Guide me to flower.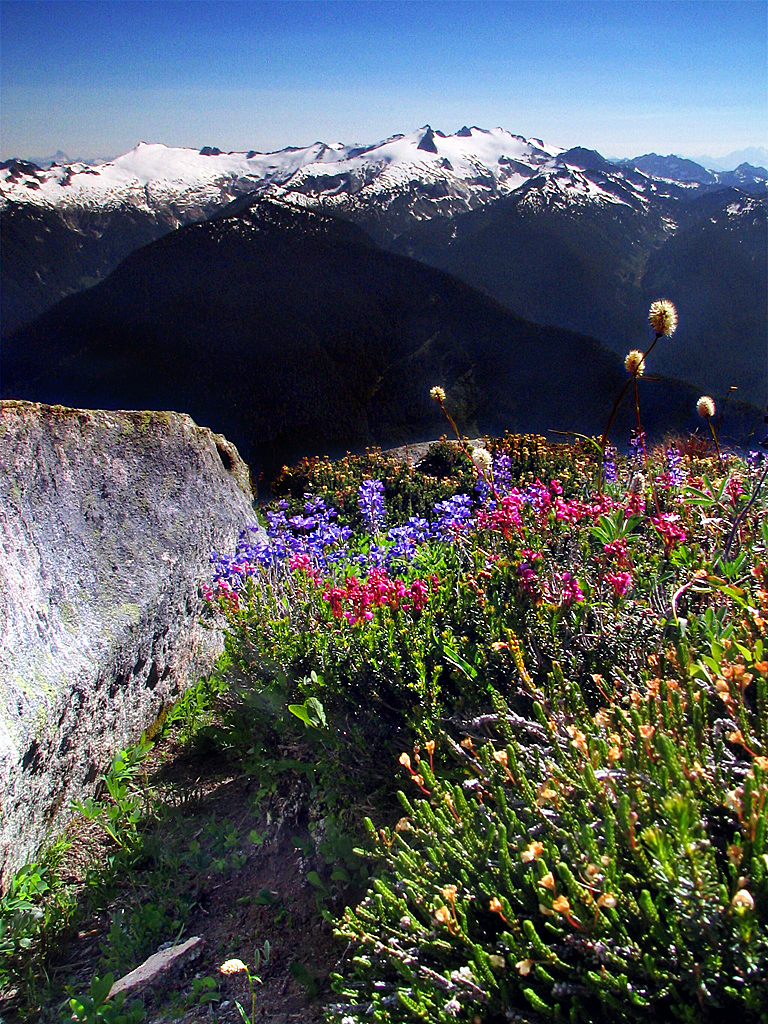
Guidance: Rect(648, 298, 681, 337).
